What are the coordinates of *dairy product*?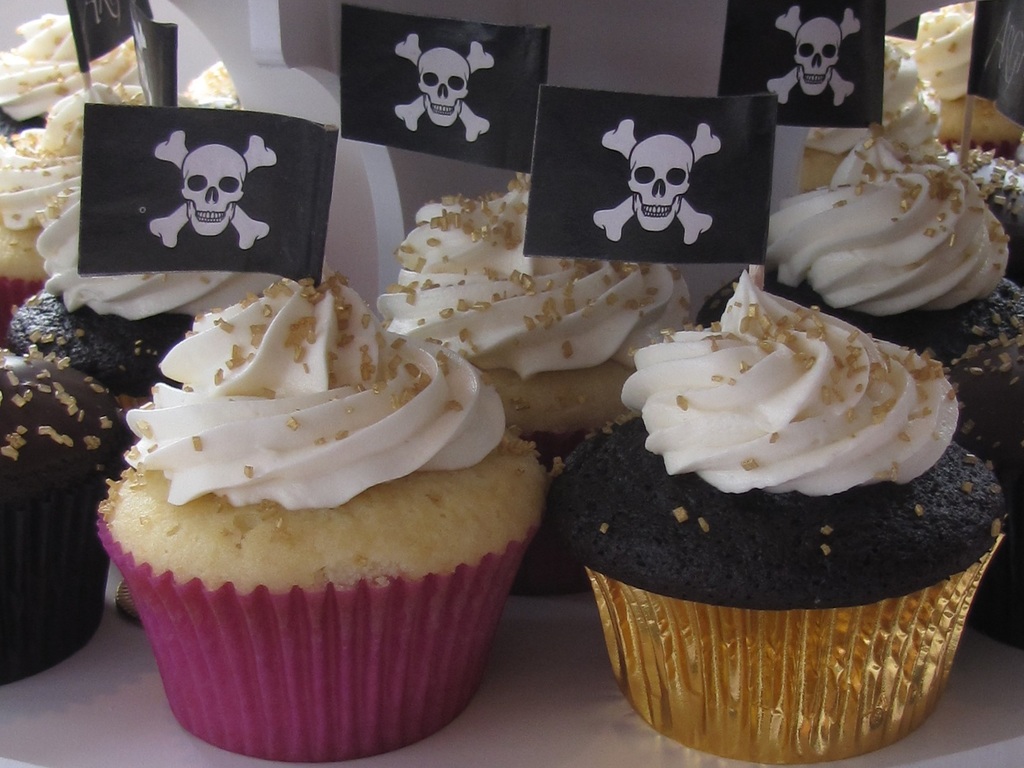
BBox(797, 24, 926, 155).
